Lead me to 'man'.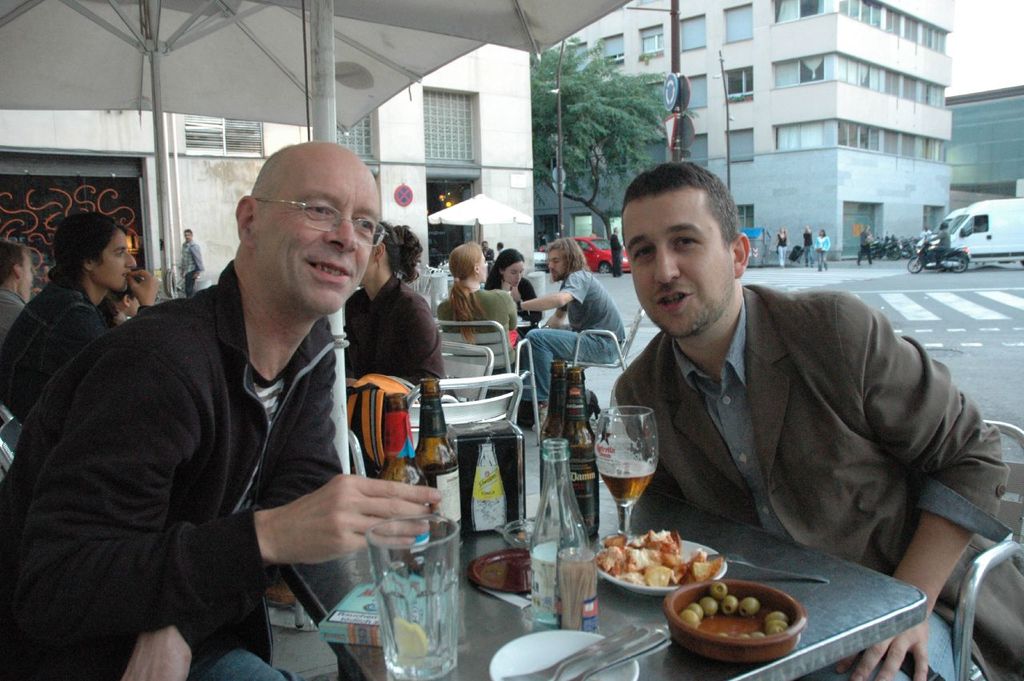
Lead to pyautogui.locateOnScreen(38, 136, 438, 671).
